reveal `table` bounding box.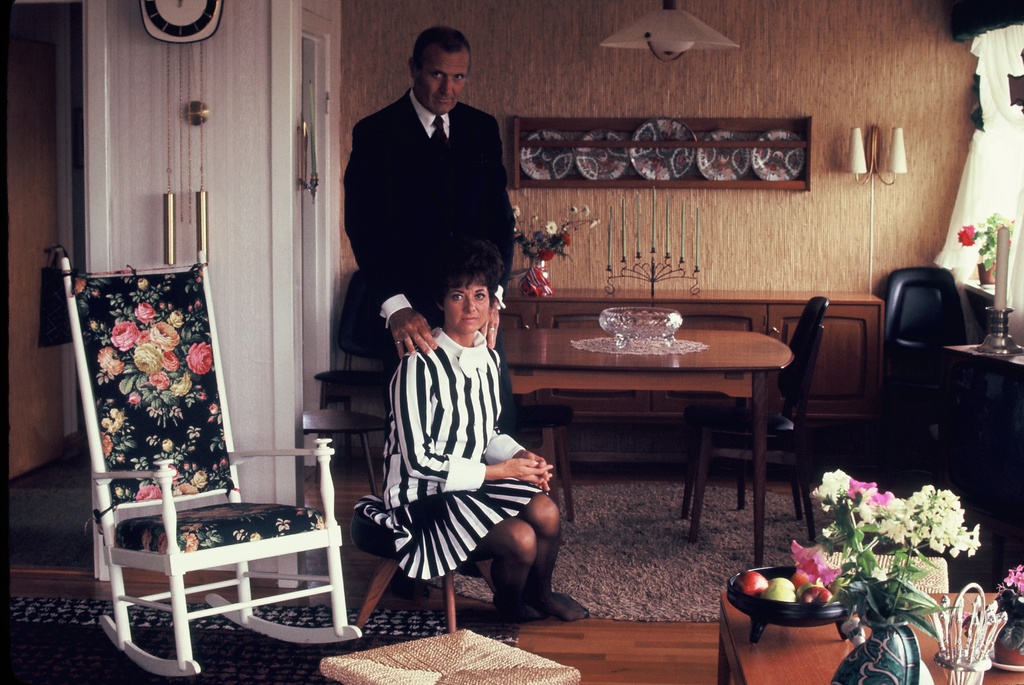
Revealed: detection(510, 615, 731, 684).
